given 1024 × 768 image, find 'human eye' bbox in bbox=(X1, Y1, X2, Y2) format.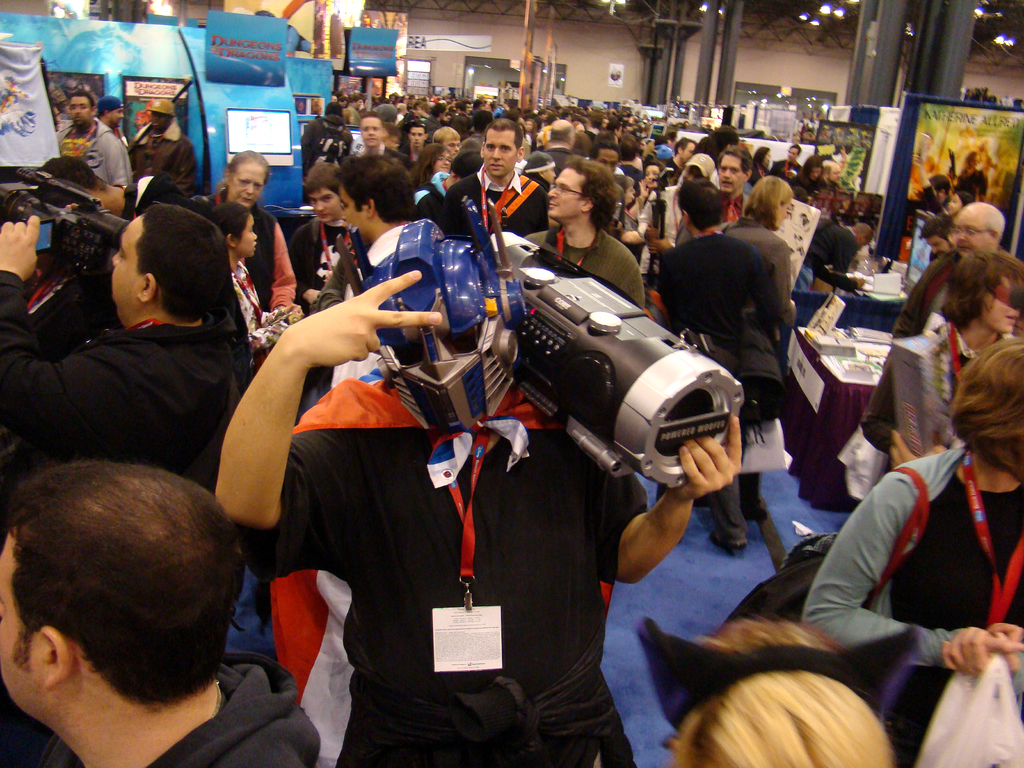
bbox=(721, 167, 726, 173).
